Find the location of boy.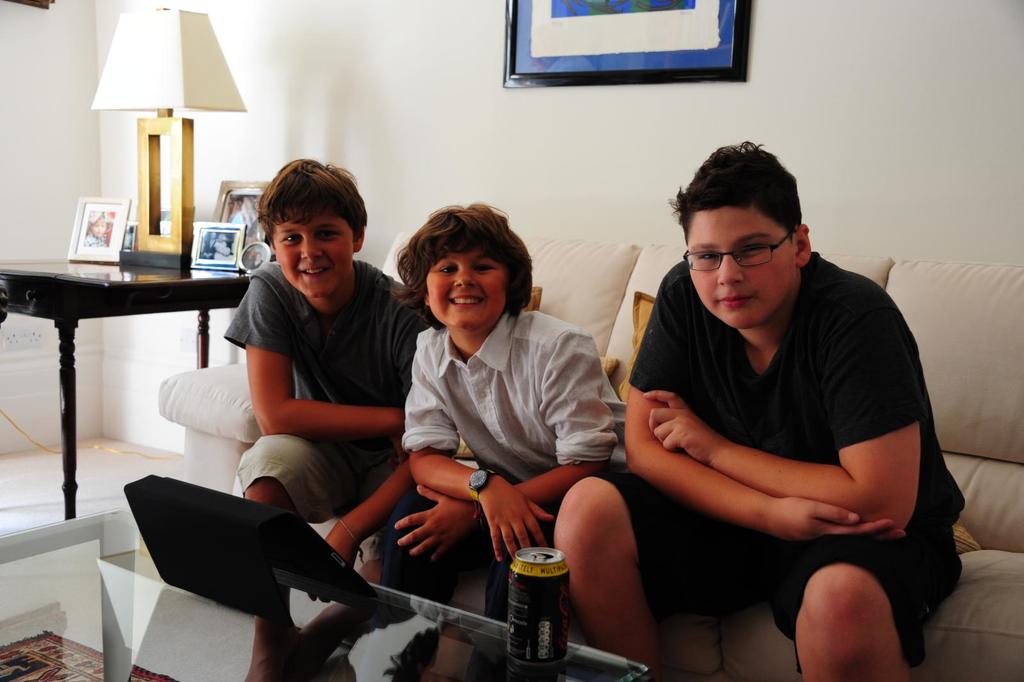
Location: <region>552, 141, 964, 681</region>.
